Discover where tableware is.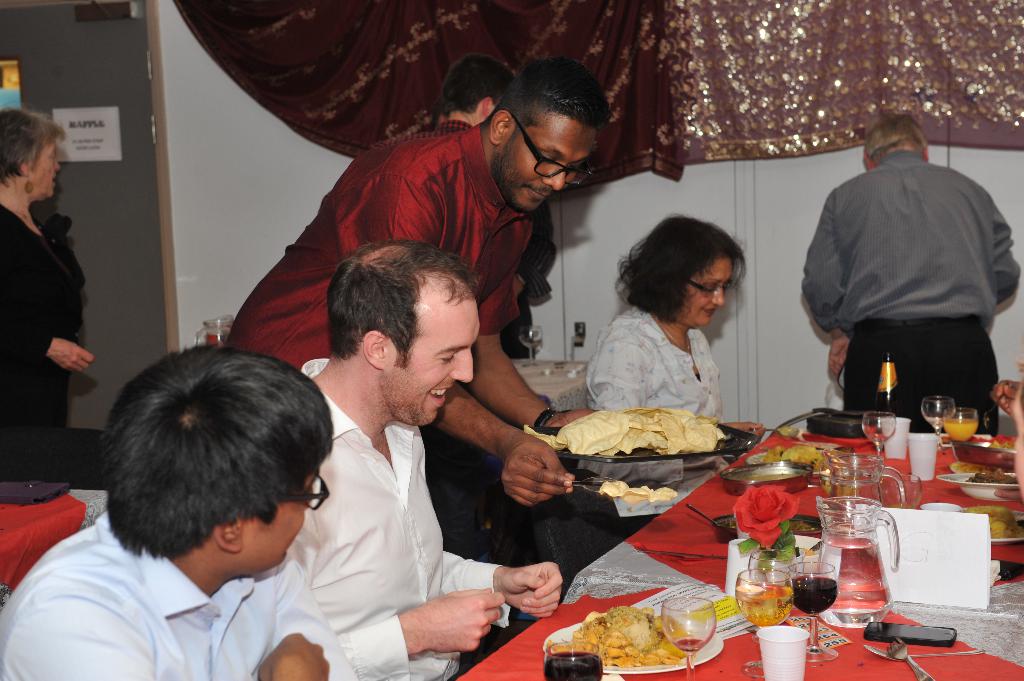
Discovered at rect(561, 474, 619, 490).
